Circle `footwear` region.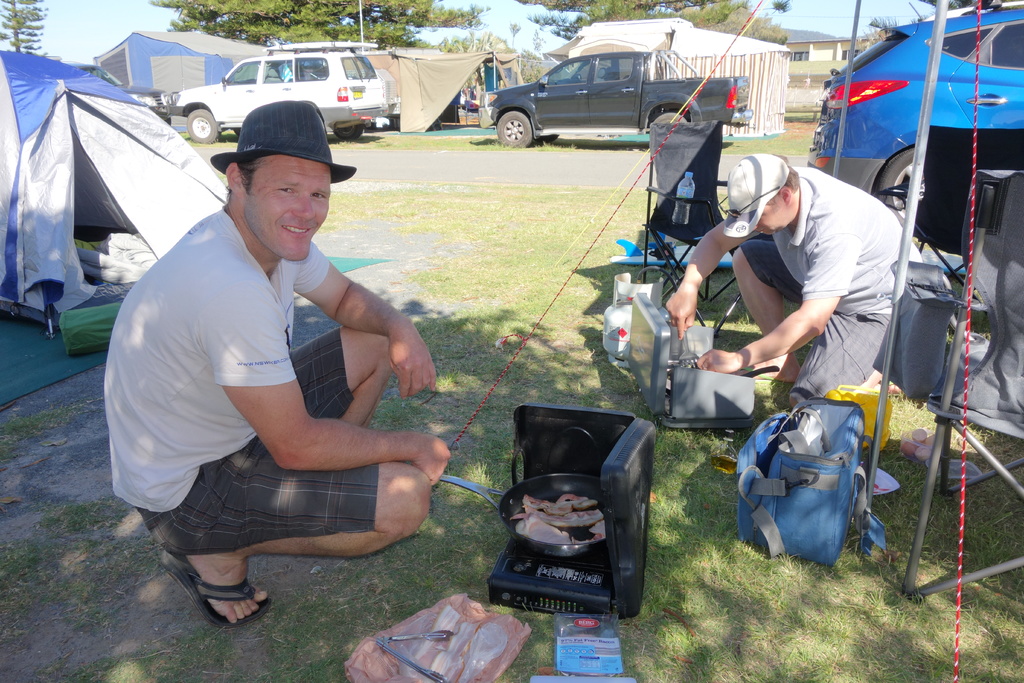
Region: detection(173, 566, 255, 633).
